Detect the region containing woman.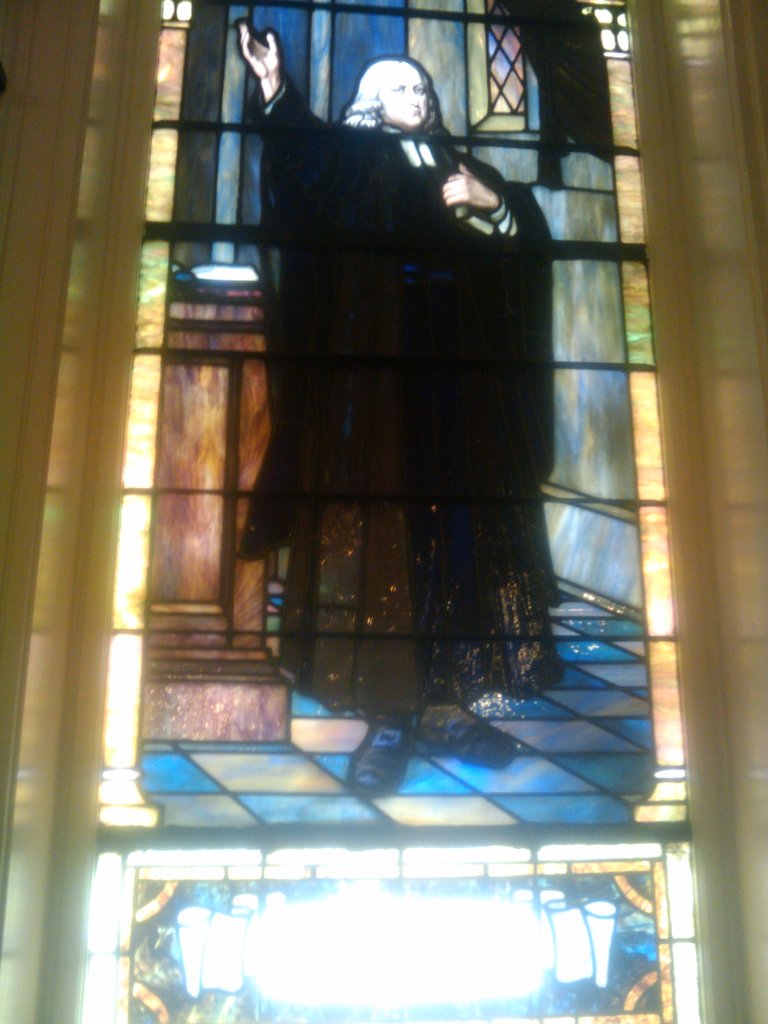
[left=257, top=45, right=566, bottom=717].
